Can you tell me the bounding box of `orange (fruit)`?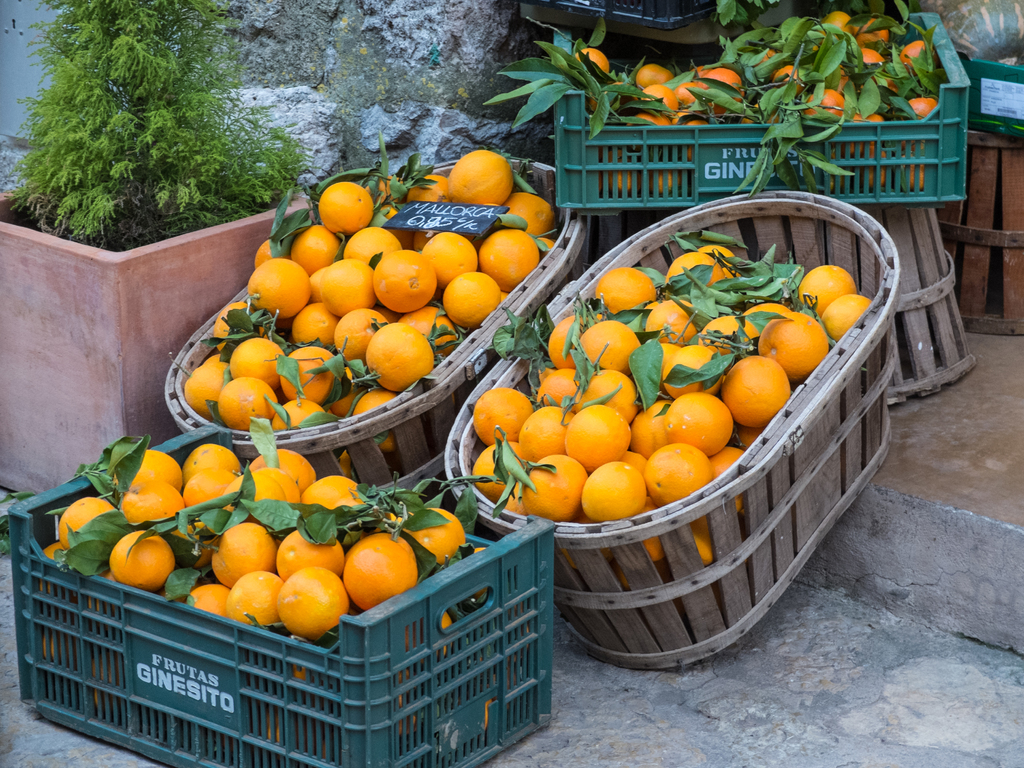
724, 351, 801, 419.
